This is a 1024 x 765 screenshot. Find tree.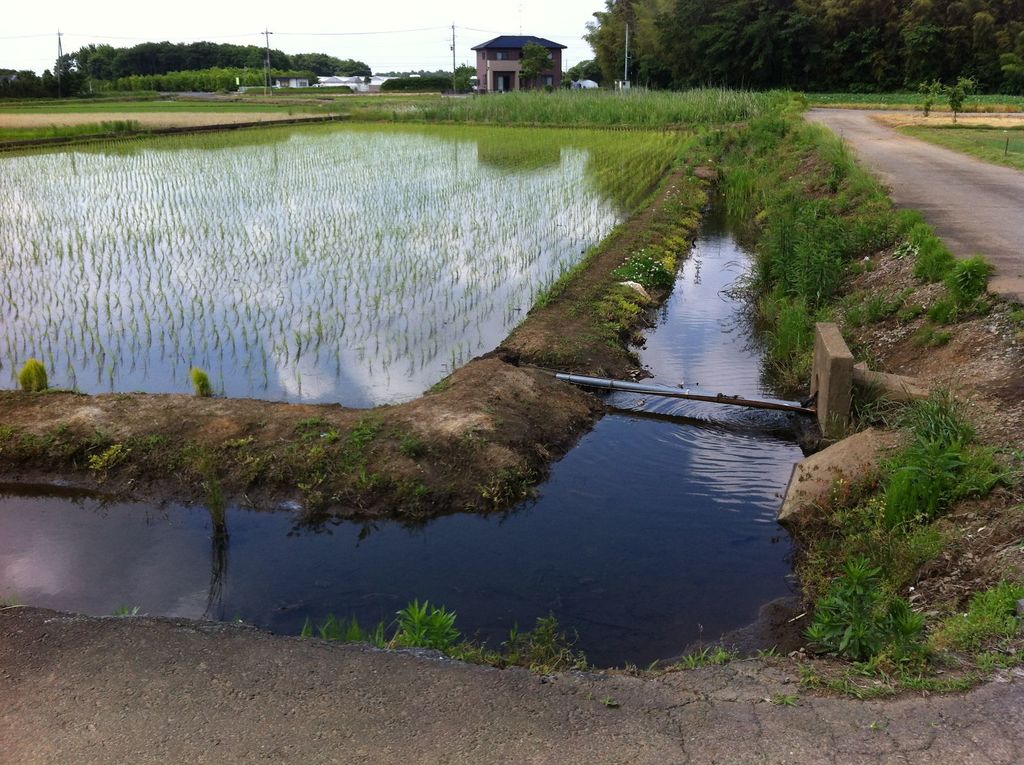
Bounding box: 519, 35, 563, 92.
